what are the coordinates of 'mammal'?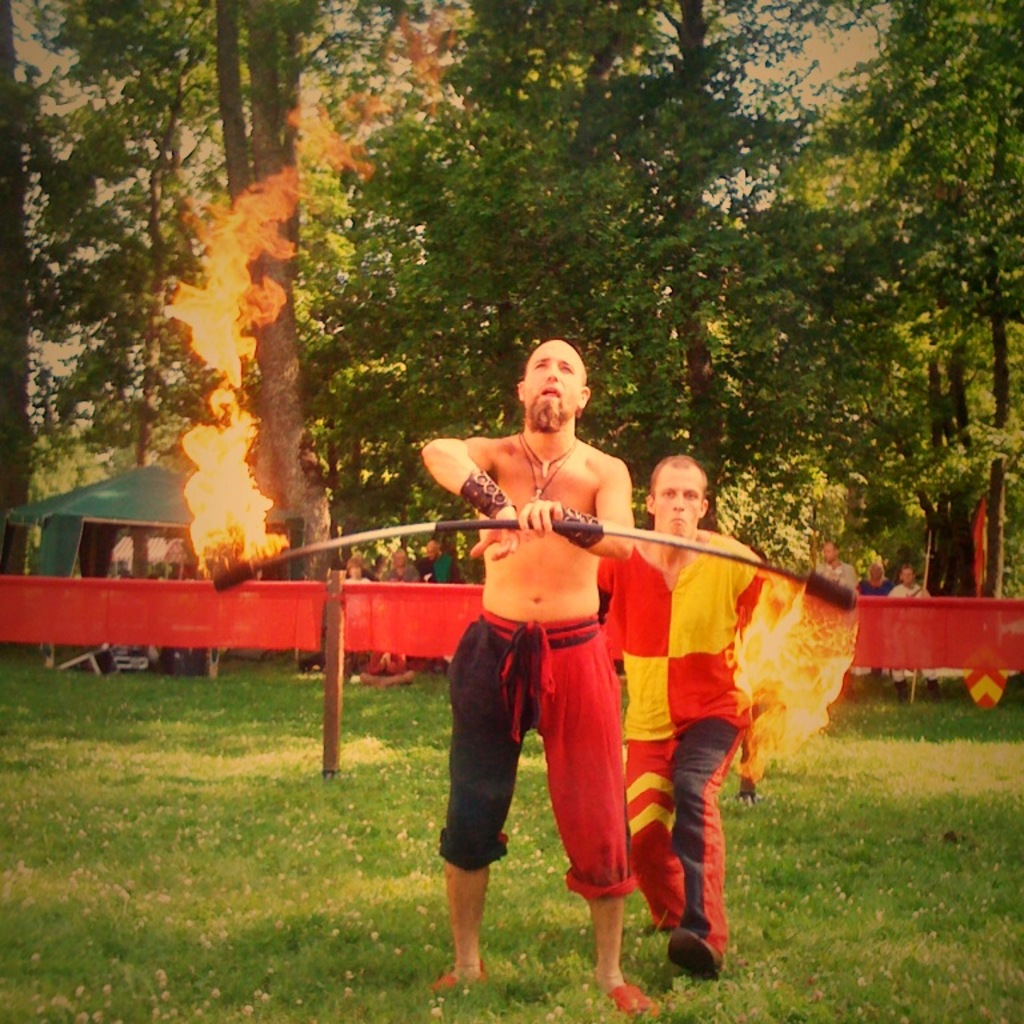
[425, 391, 676, 968].
